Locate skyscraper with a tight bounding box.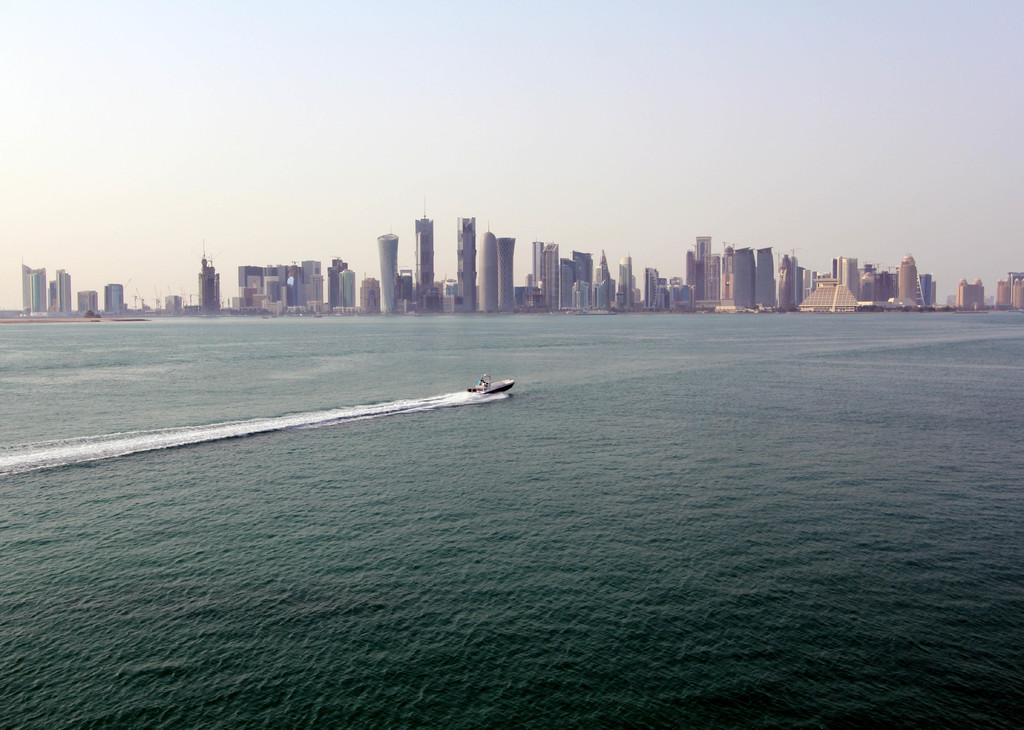
detection(194, 244, 210, 315).
